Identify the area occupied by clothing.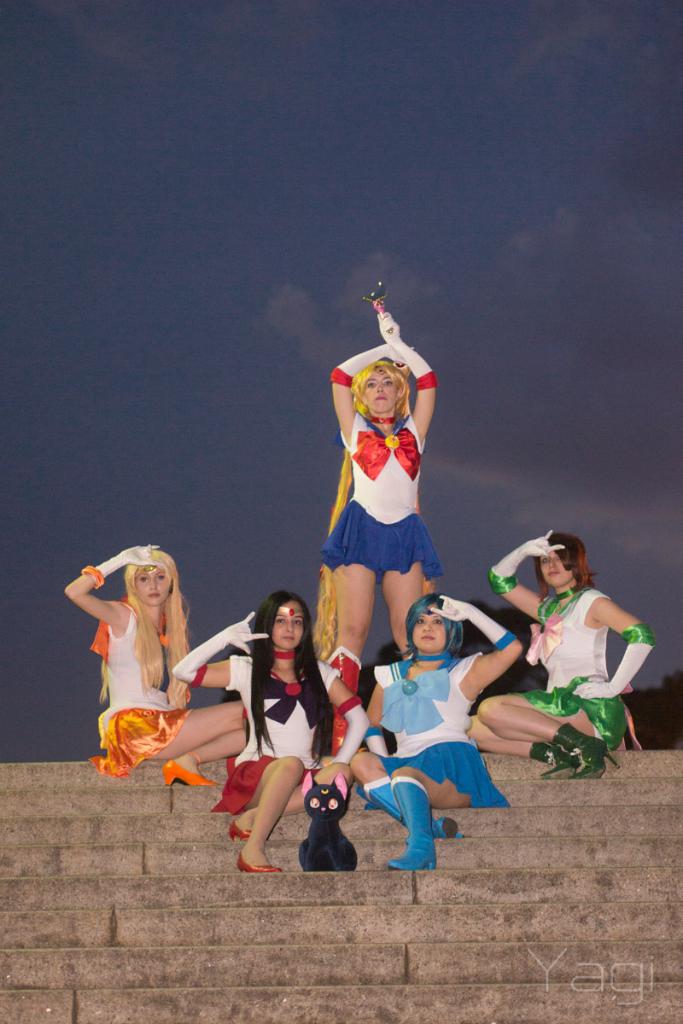
Area: [97,418,618,804].
